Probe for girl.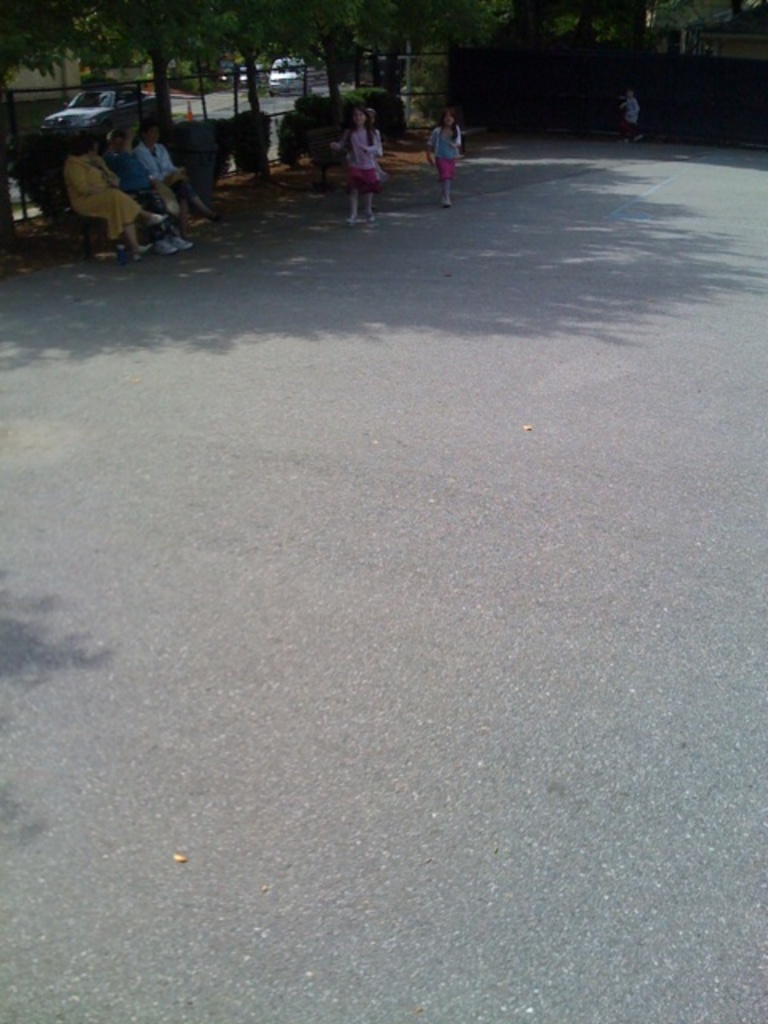
Probe result: <bbox>426, 109, 462, 205</bbox>.
